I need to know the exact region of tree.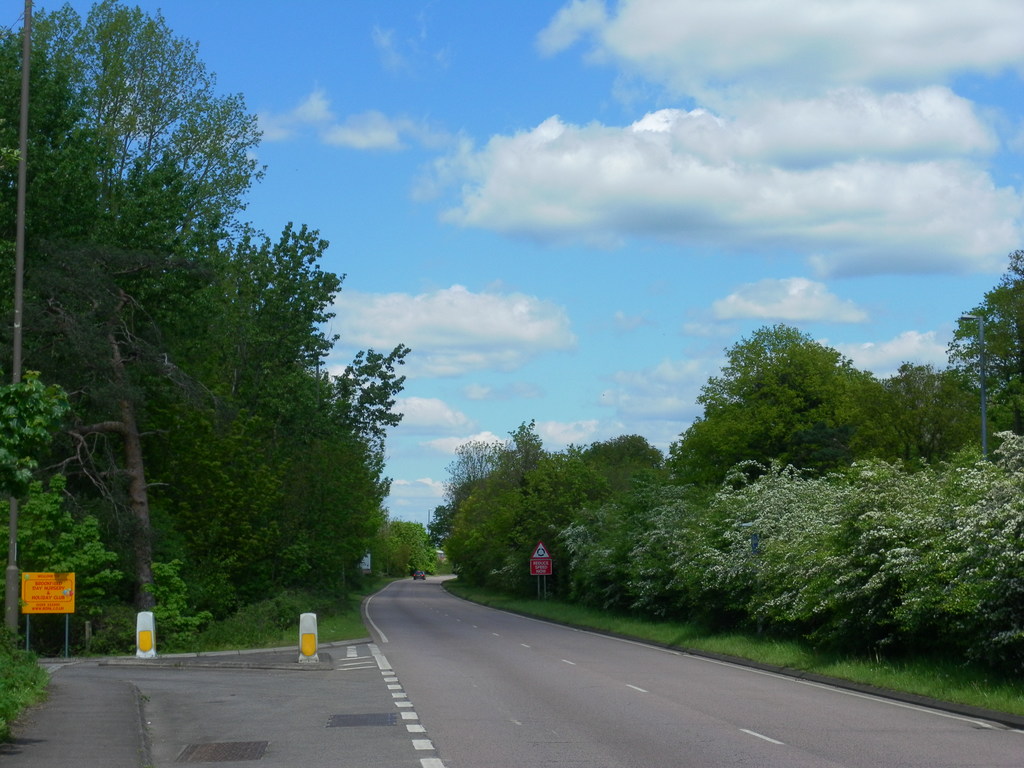
Region: 182:212:363:456.
